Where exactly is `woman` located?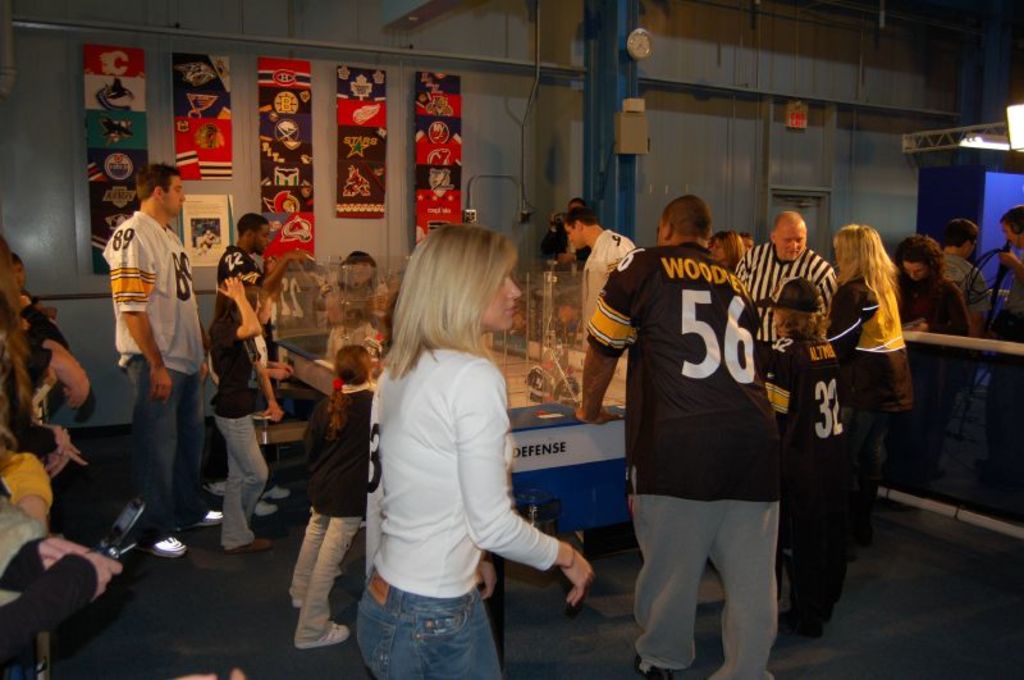
Its bounding box is crop(890, 227, 980, 487).
